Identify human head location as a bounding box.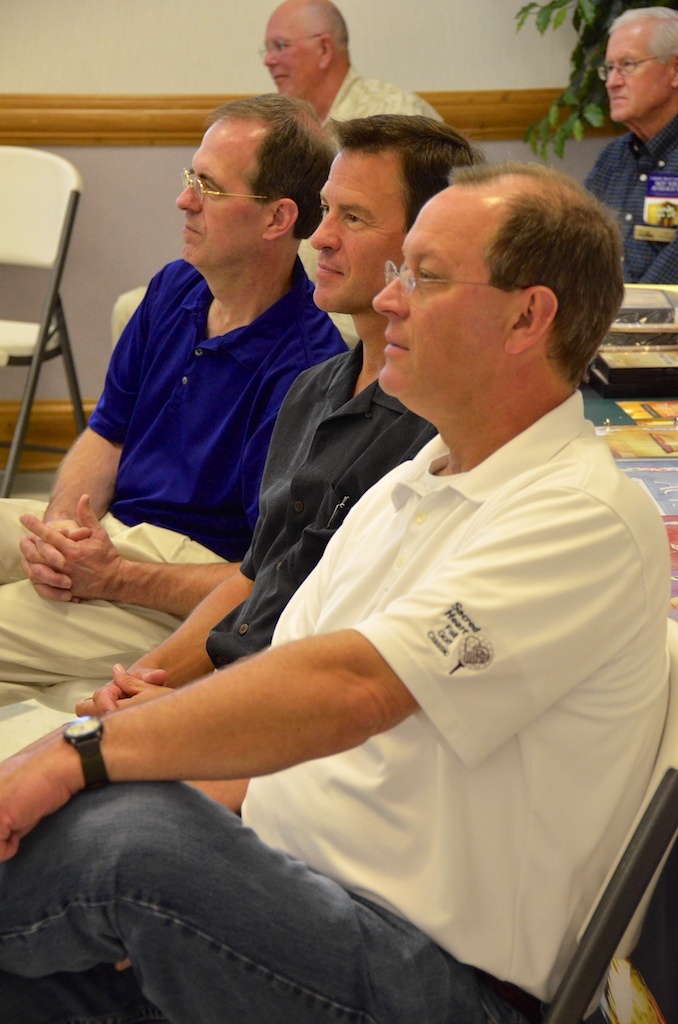
detection(310, 113, 480, 313).
